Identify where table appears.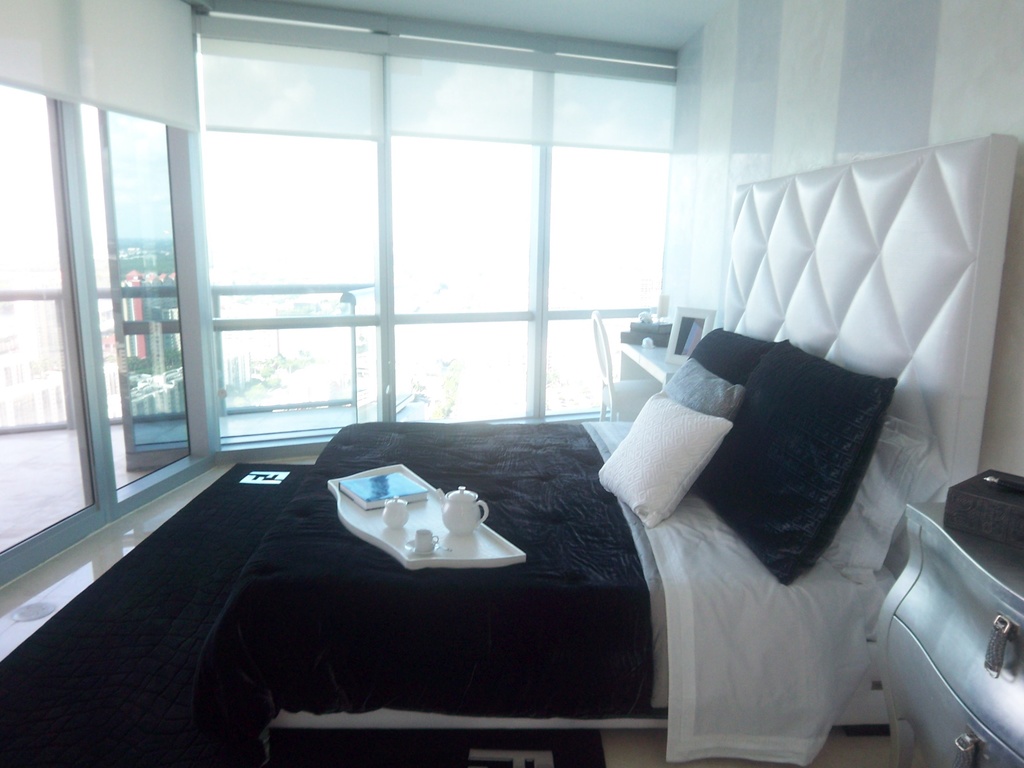
Appears at (613,337,696,385).
